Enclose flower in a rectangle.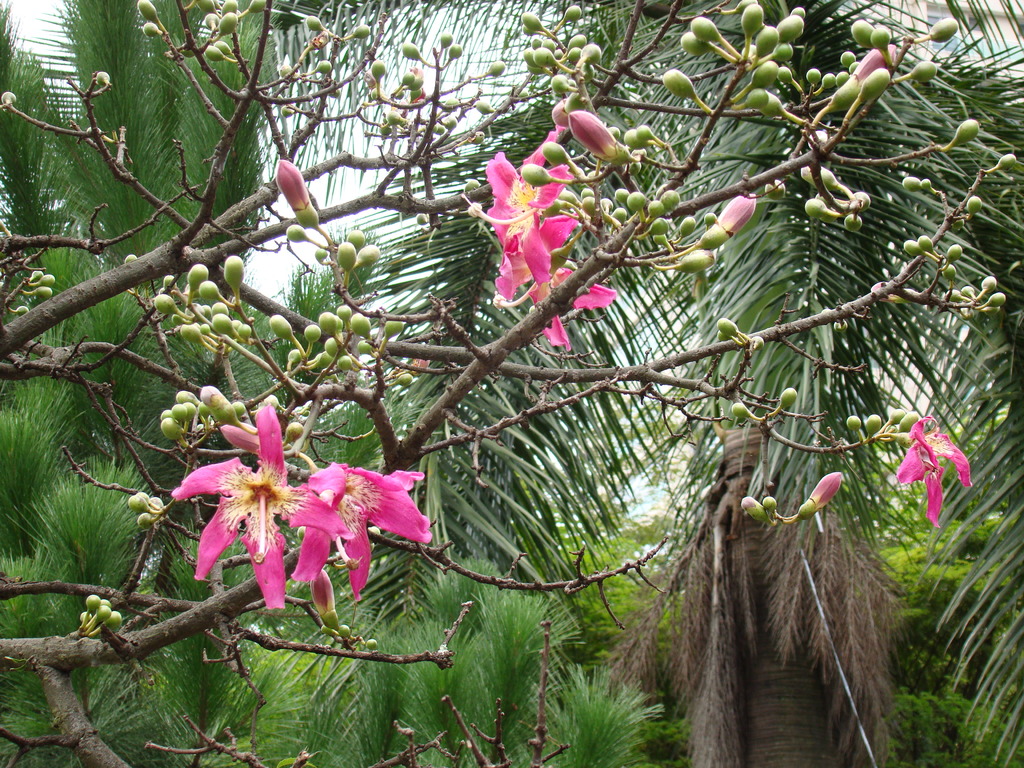
[172, 409, 355, 612].
